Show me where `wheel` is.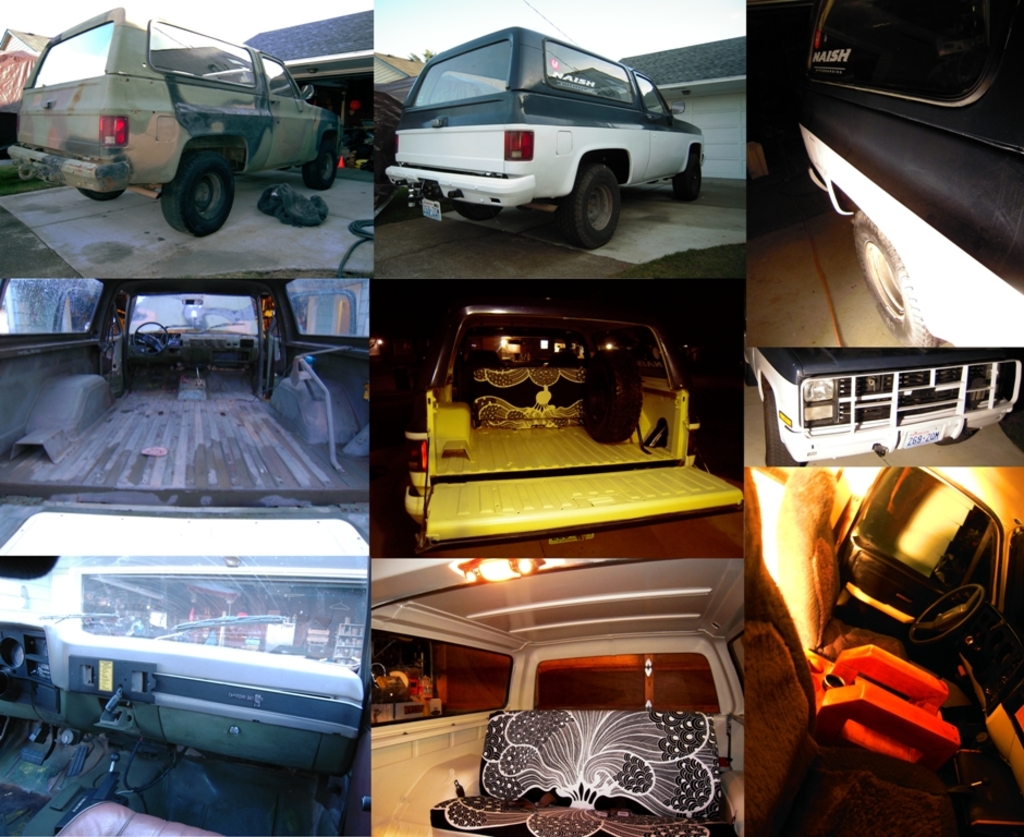
`wheel` is at detection(303, 141, 341, 191).
